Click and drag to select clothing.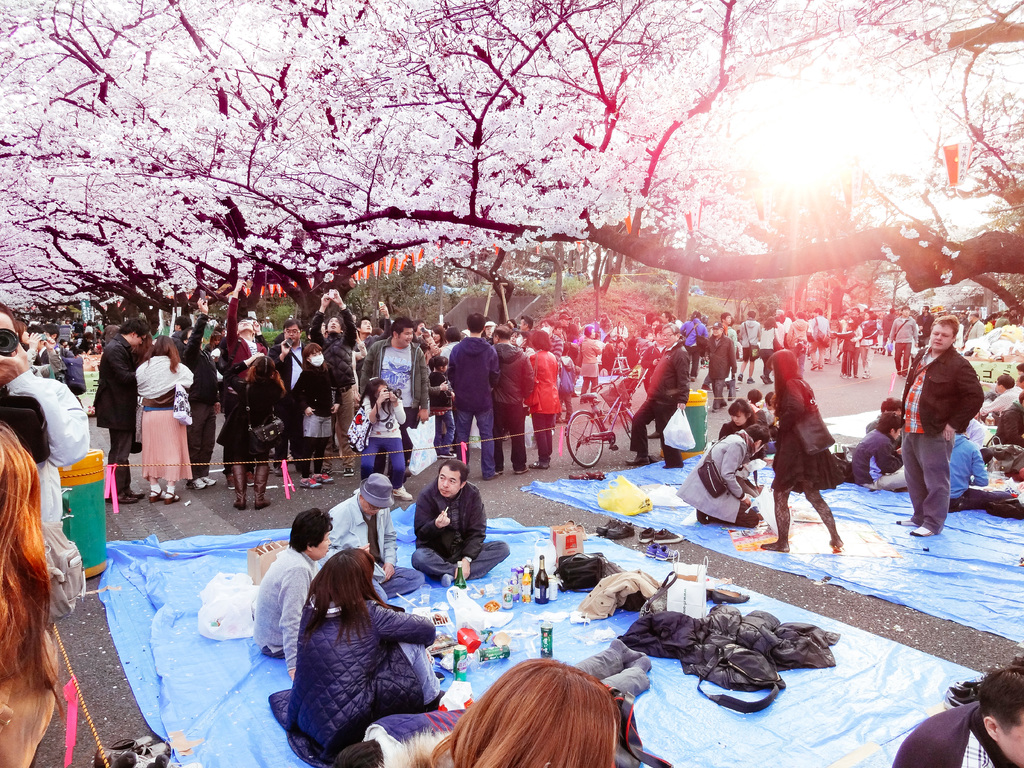
Selection: 771, 323, 787, 350.
